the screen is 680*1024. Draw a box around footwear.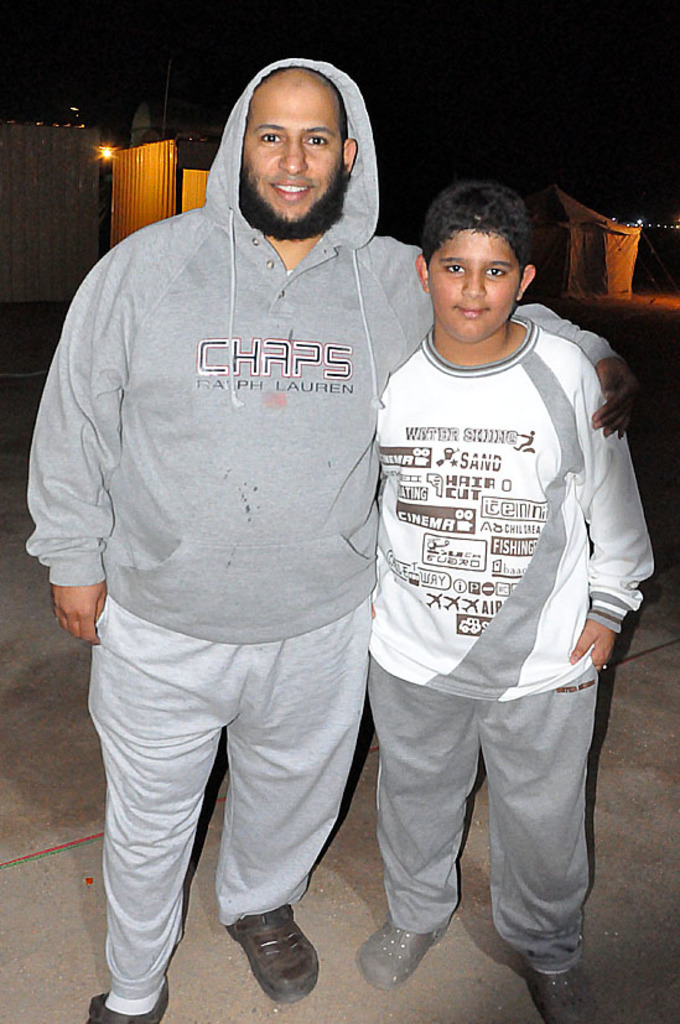
<bbox>87, 981, 176, 1023</bbox>.
